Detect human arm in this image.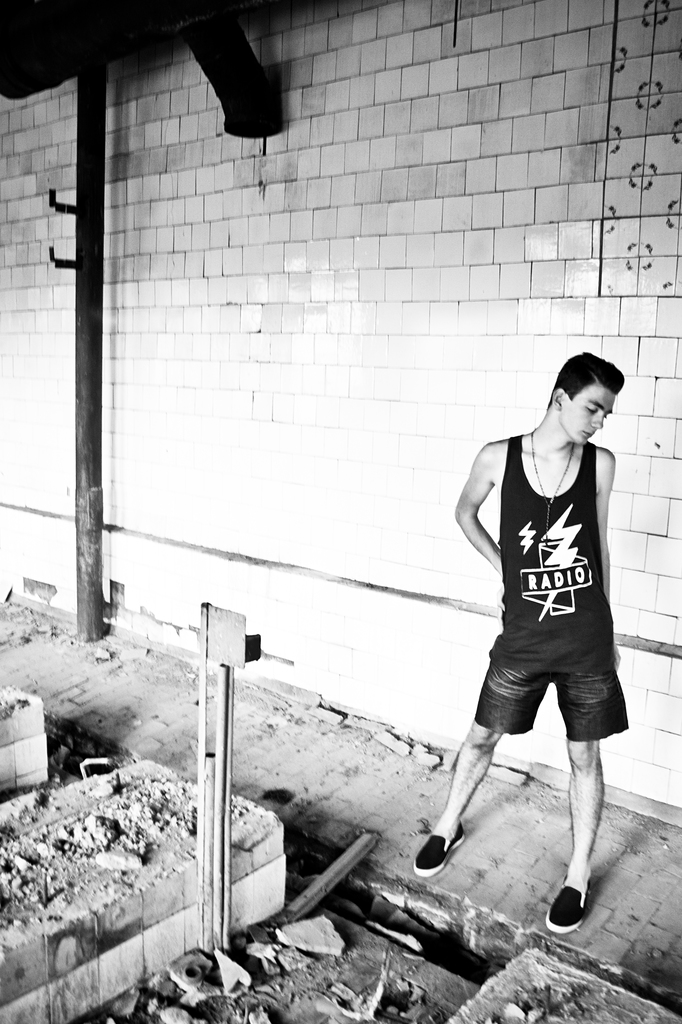
Detection: region(467, 458, 528, 577).
